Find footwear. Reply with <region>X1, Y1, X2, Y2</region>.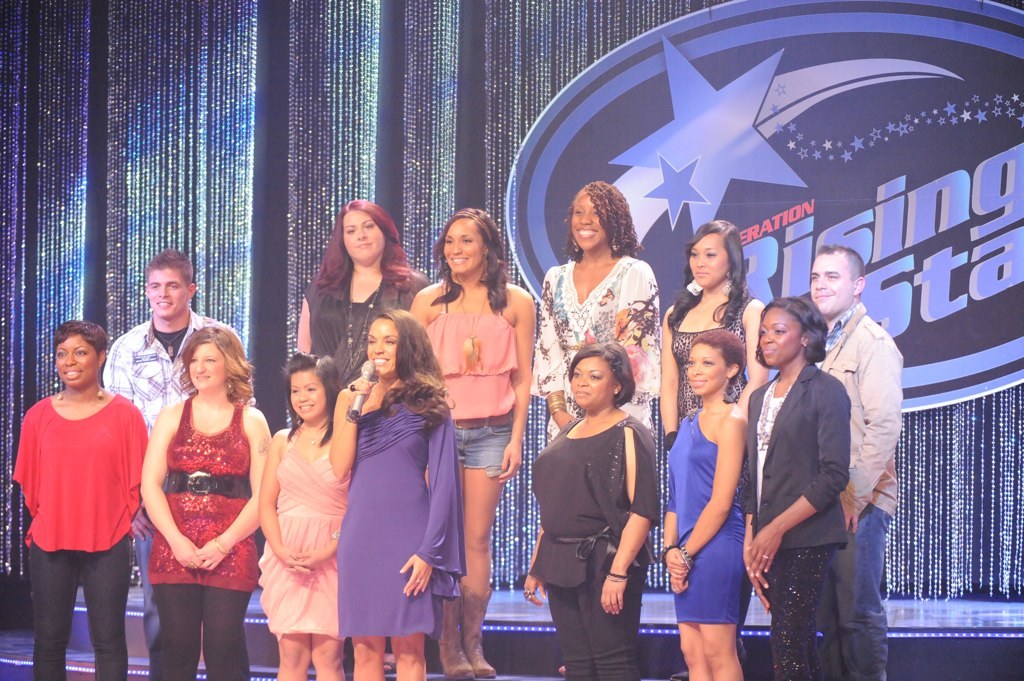
<region>438, 584, 468, 677</region>.
